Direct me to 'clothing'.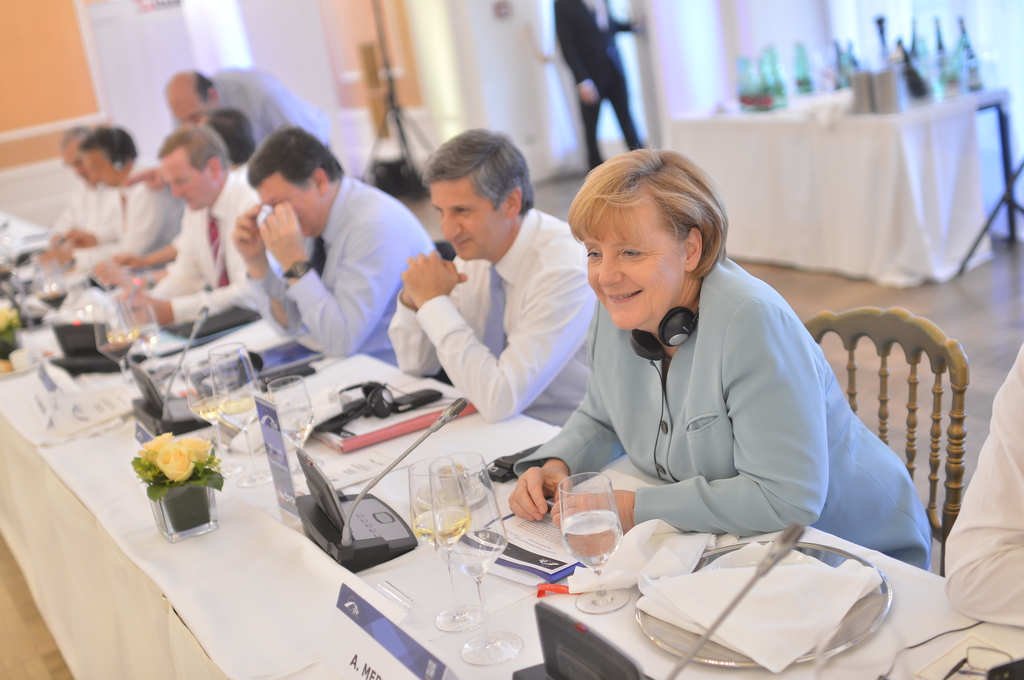
Direction: box(551, 0, 648, 168).
